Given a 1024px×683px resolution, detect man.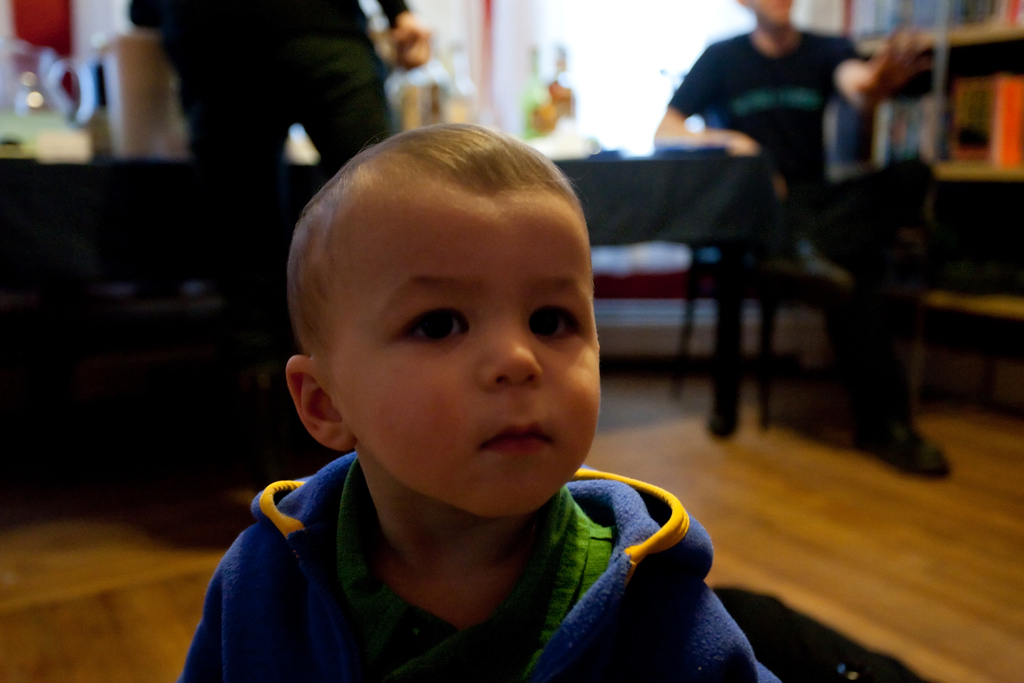
<region>180, 117, 774, 682</region>.
